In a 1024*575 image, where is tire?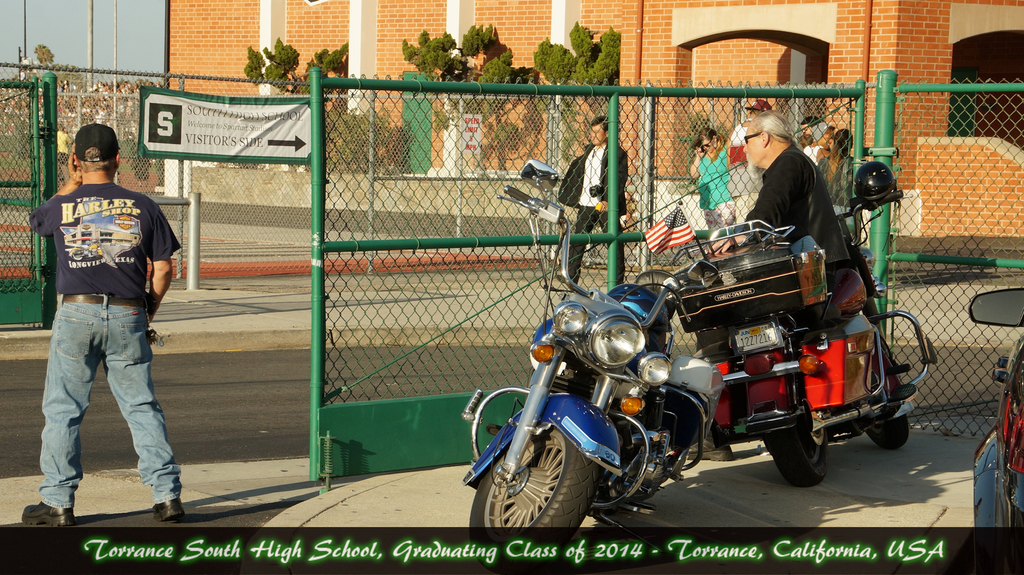
left=868, top=412, right=909, bottom=450.
